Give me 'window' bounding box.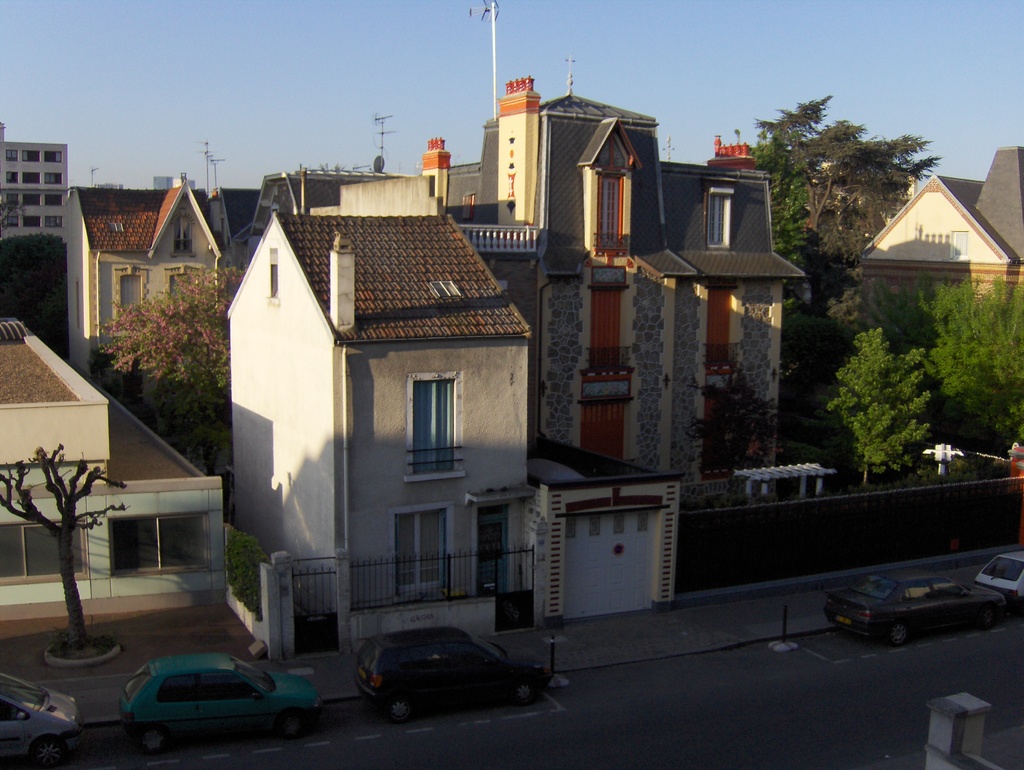
l=8, t=216, r=19, b=227.
